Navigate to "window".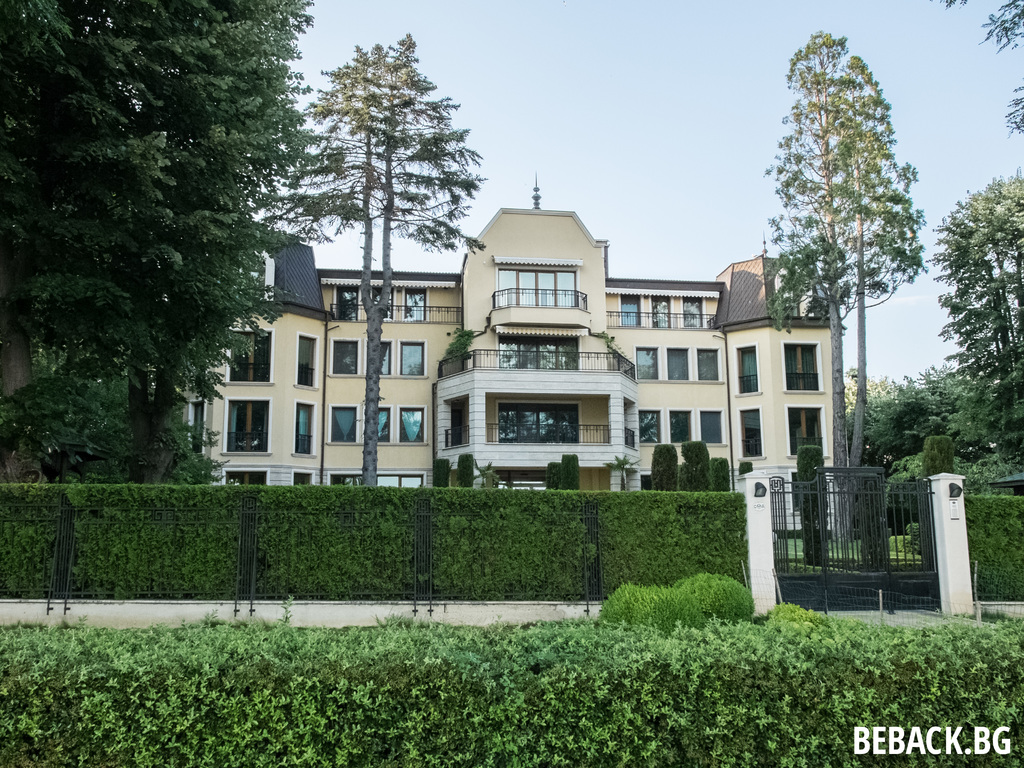
Navigation target: [x1=372, y1=404, x2=388, y2=445].
